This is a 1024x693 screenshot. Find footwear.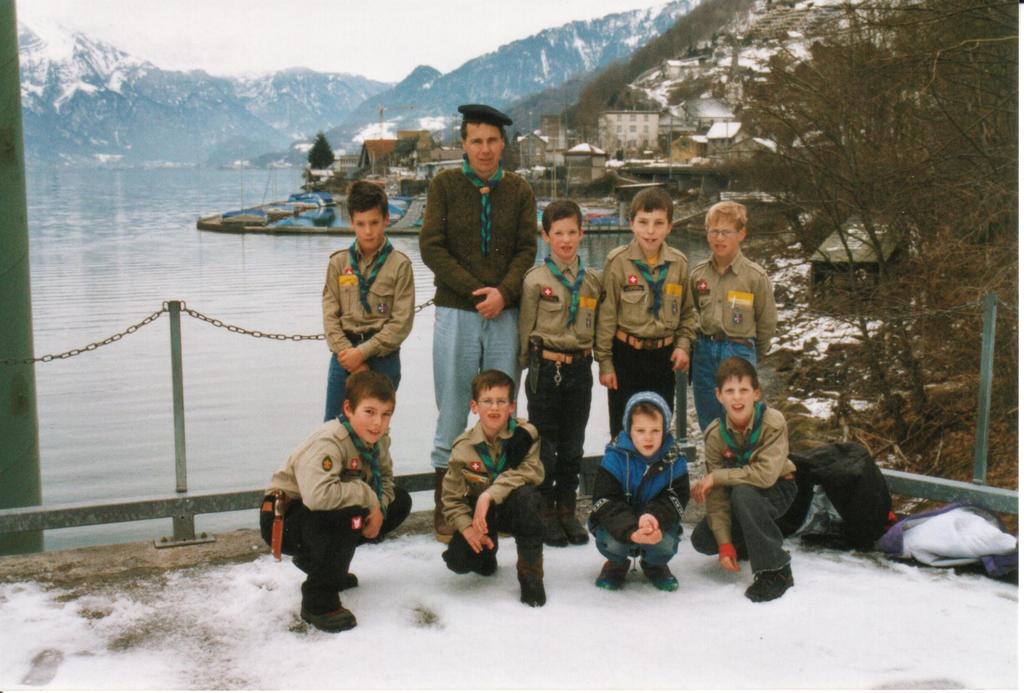
Bounding box: 538, 494, 566, 551.
